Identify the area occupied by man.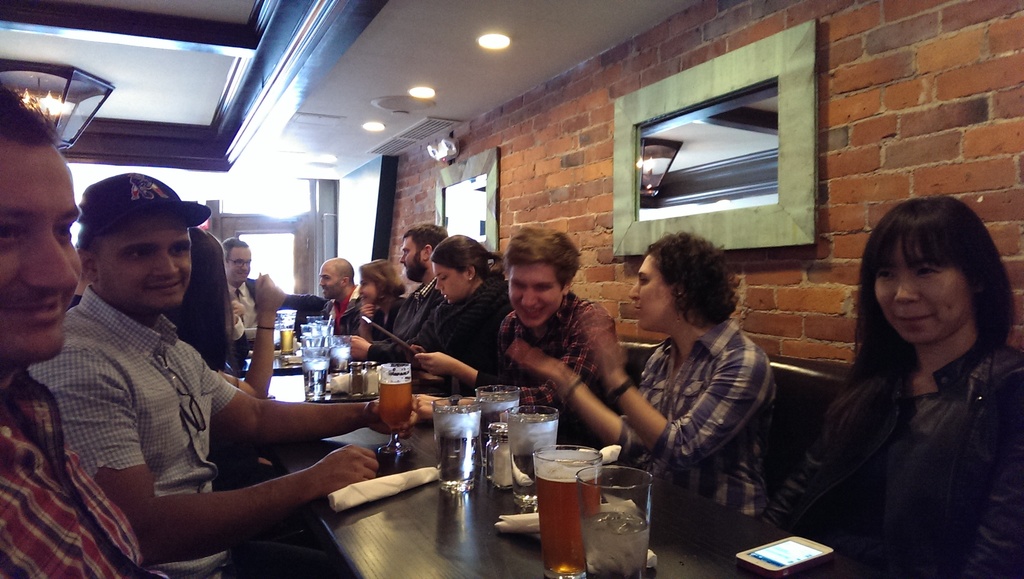
Area: [396, 227, 617, 405].
